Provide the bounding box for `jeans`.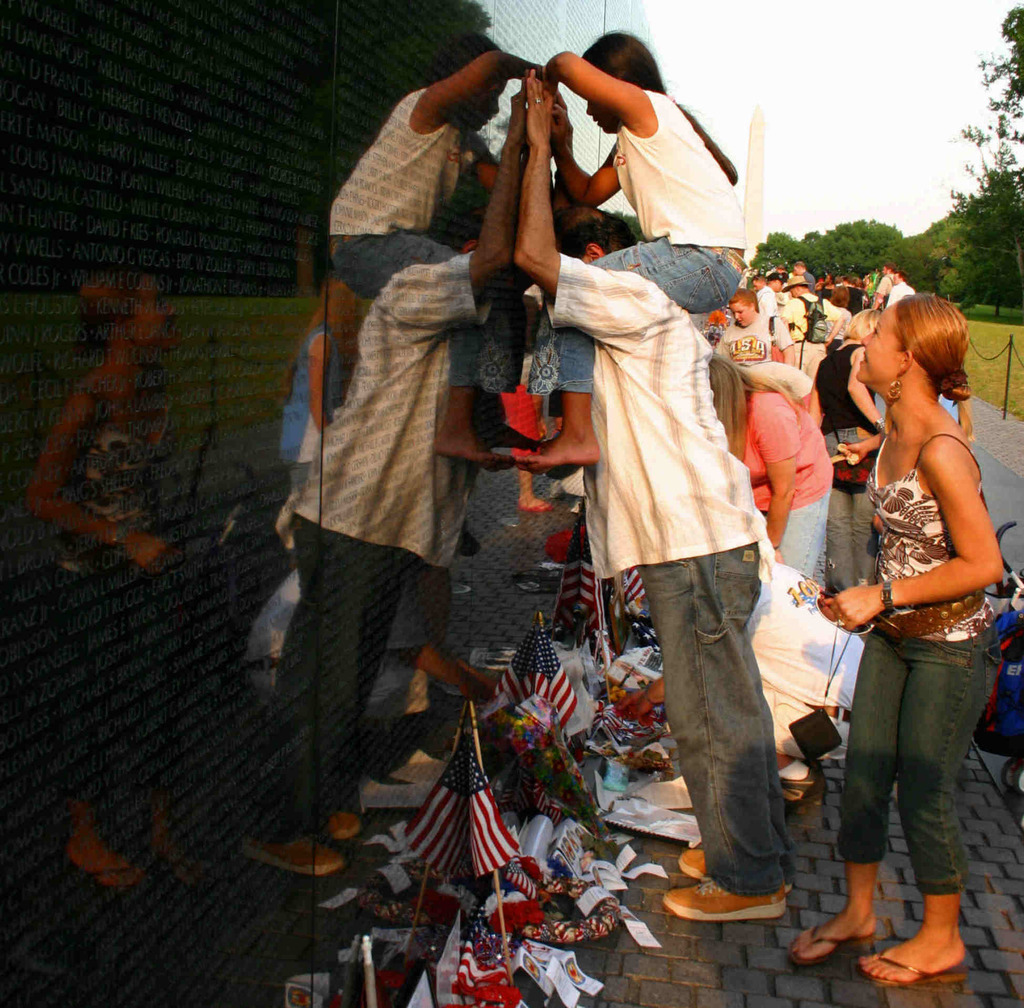
detection(822, 428, 876, 590).
